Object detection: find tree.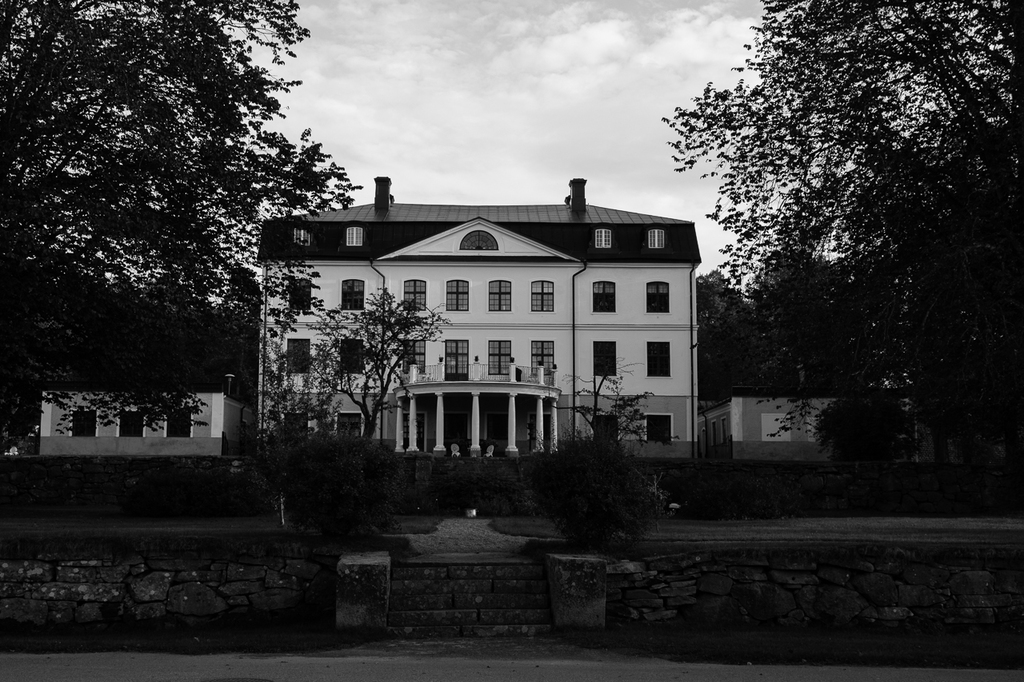
296:291:446:448.
